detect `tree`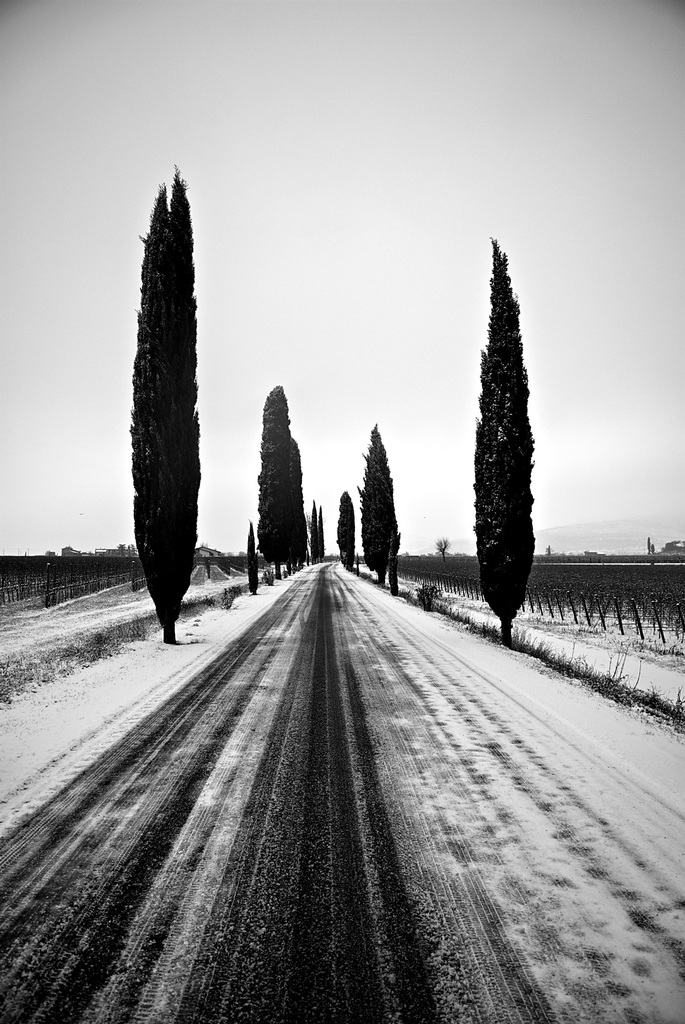
[128,169,193,643]
